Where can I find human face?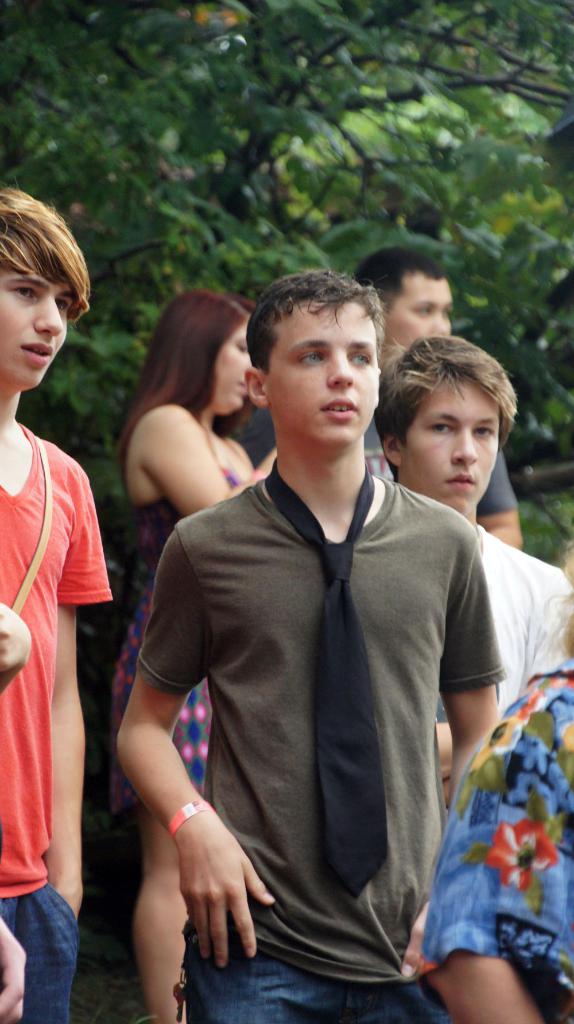
You can find it at <bbox>381, 269, 451, 339</bbox>.
